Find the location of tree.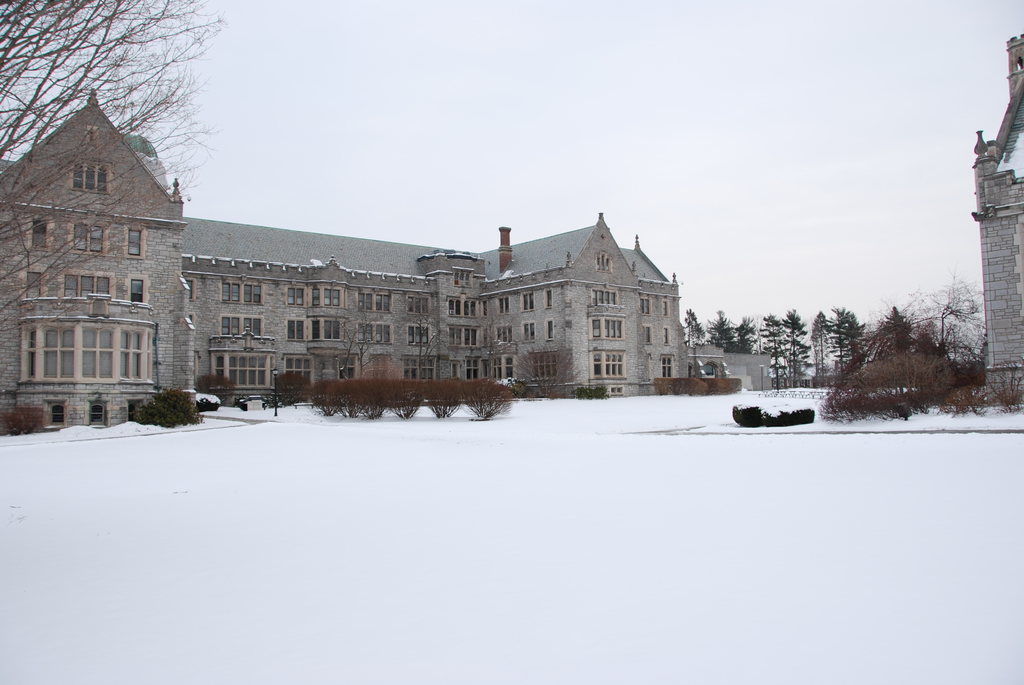
Location: <bbox>0, 0, 221, 317</bbox>.
